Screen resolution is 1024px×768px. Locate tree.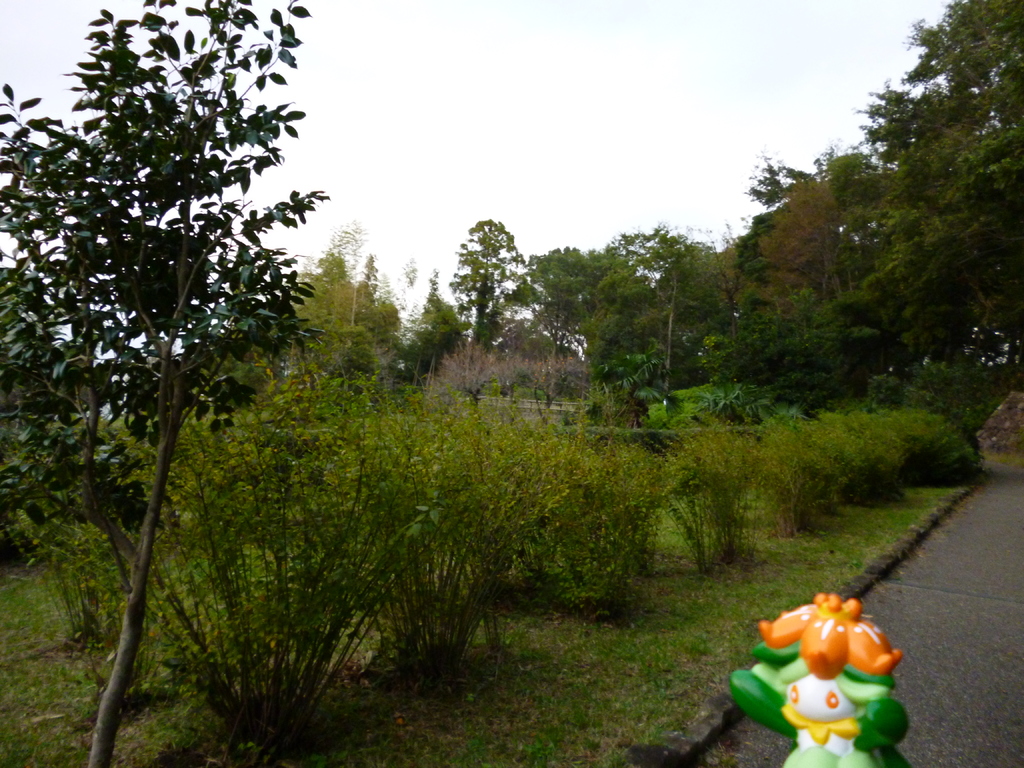
crop(771, 31, 1018, 465).
